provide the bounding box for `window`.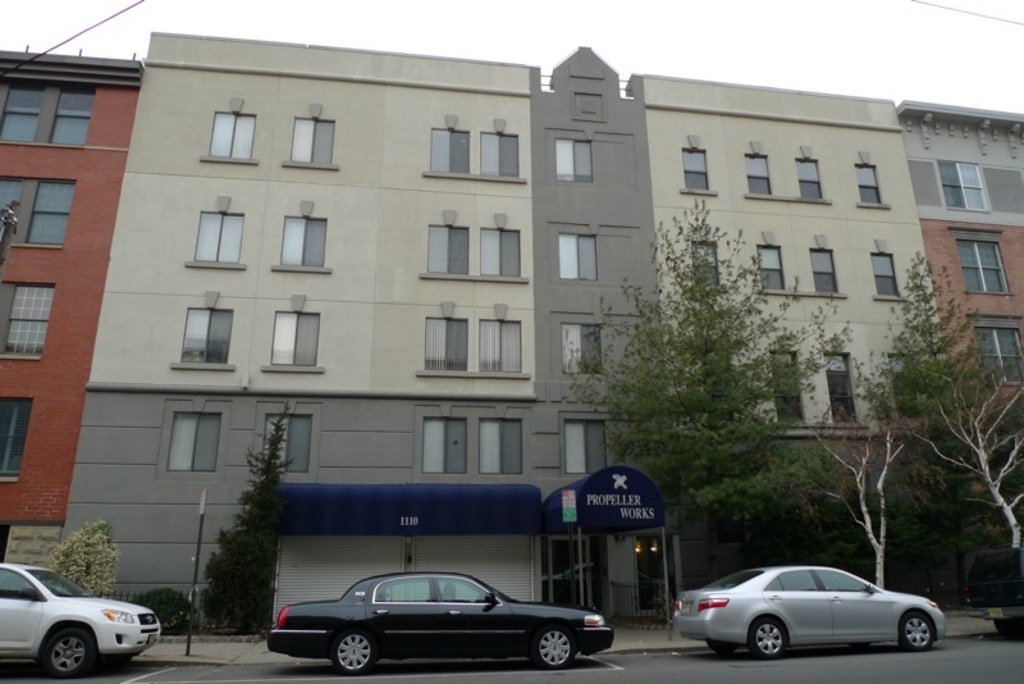
region(480, 420, 524, 478).
